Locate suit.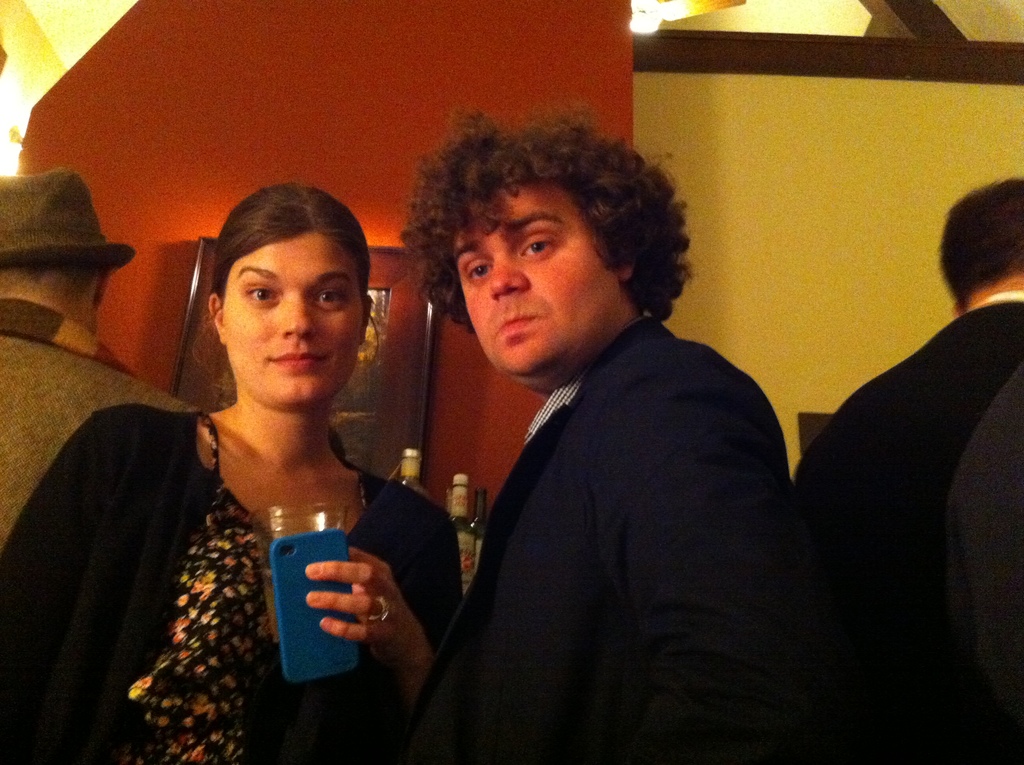
Bounding box: x1=371, y1=312, x2=790, y2=764.
